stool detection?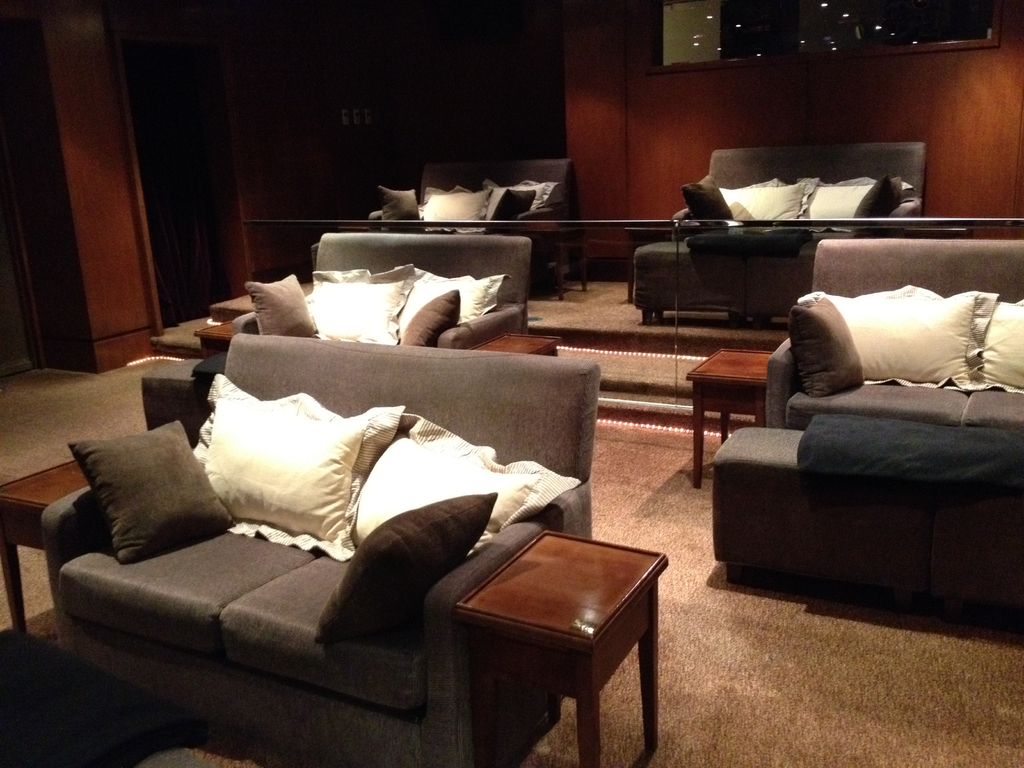
BBox(448, 529, 664, 767)
